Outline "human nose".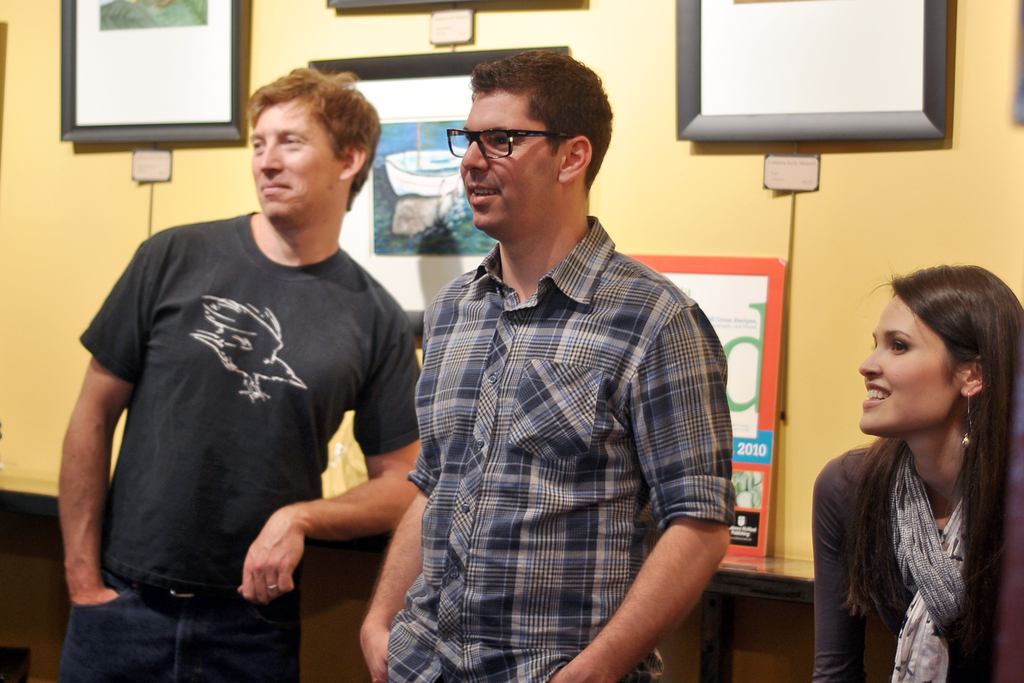
Outline: left=257, top=139, right=282, bottom=172.
